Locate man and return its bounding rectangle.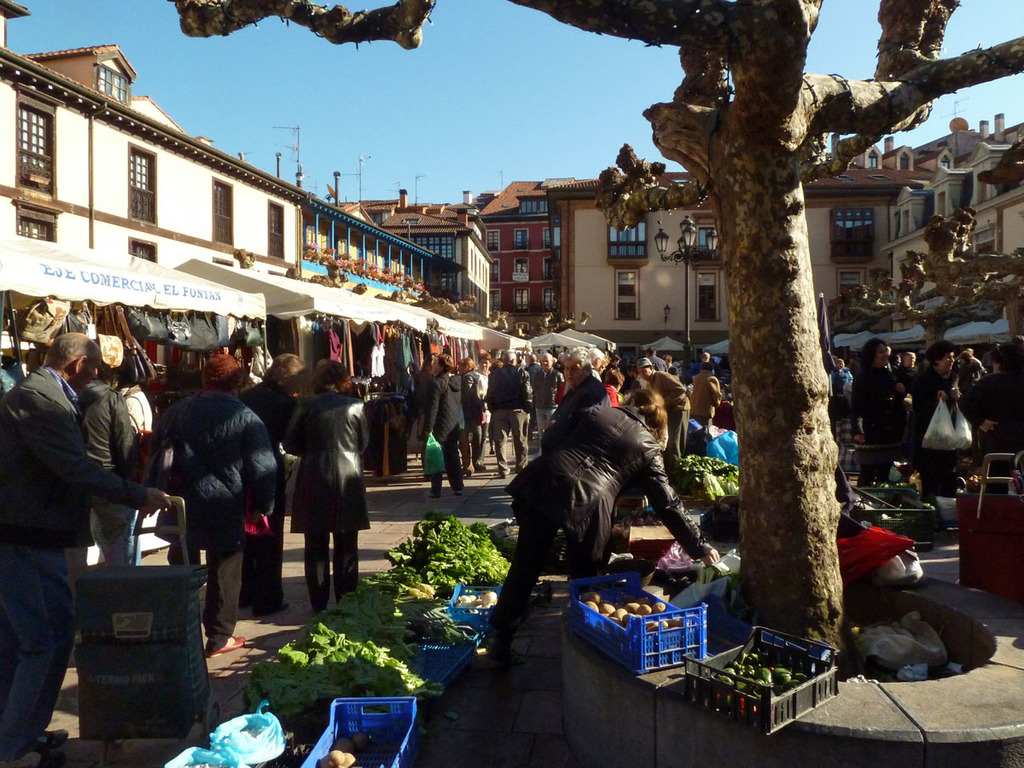
detection(552, 346, 608, 410).
